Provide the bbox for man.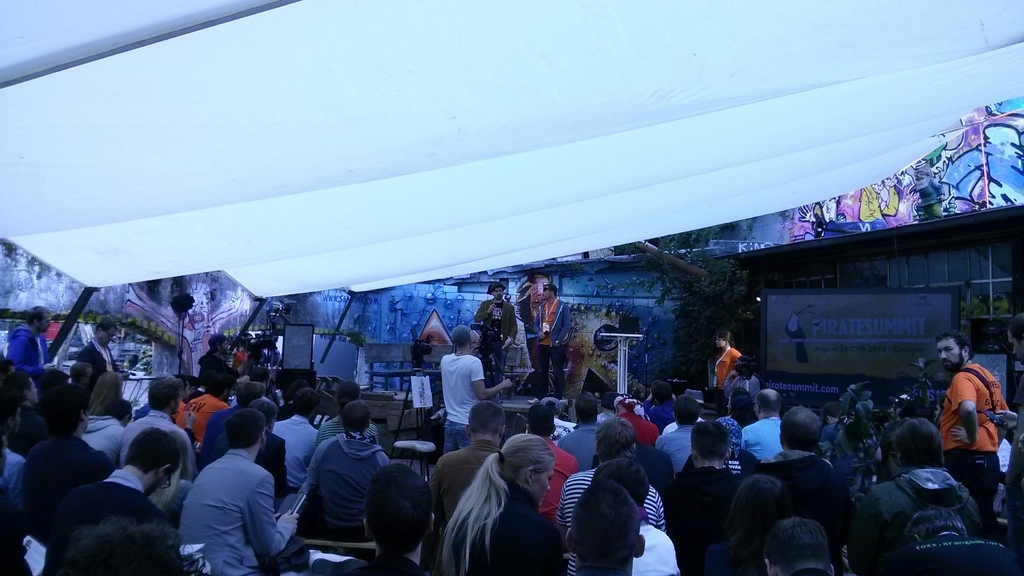
x1=115, y1=370, x2=204, y2=483.
